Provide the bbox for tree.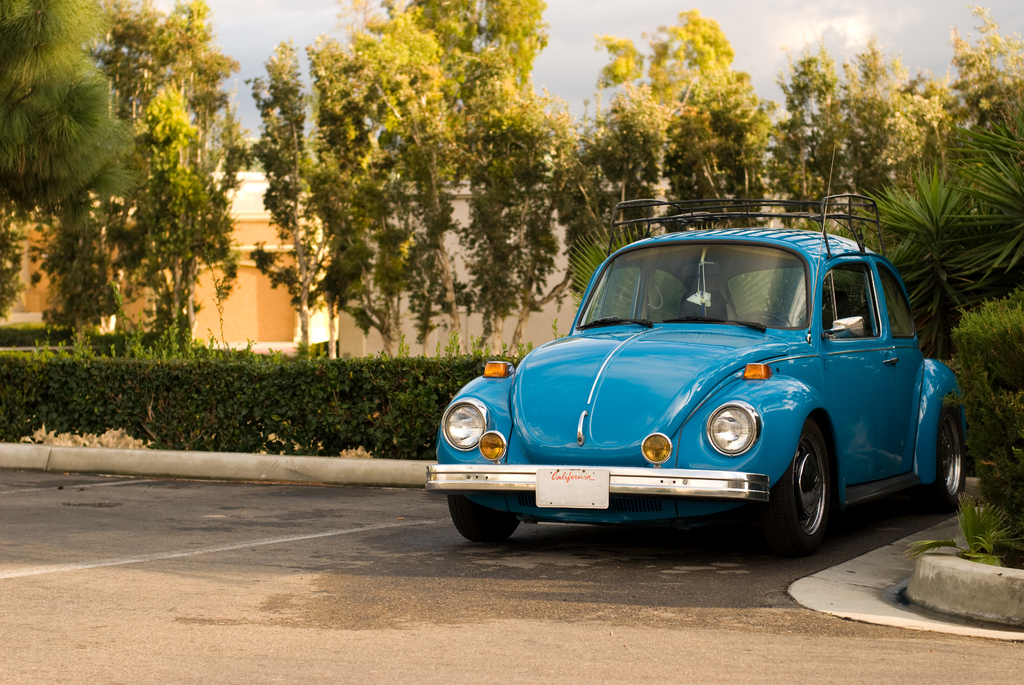
region(946, 1, 1023, 132).
